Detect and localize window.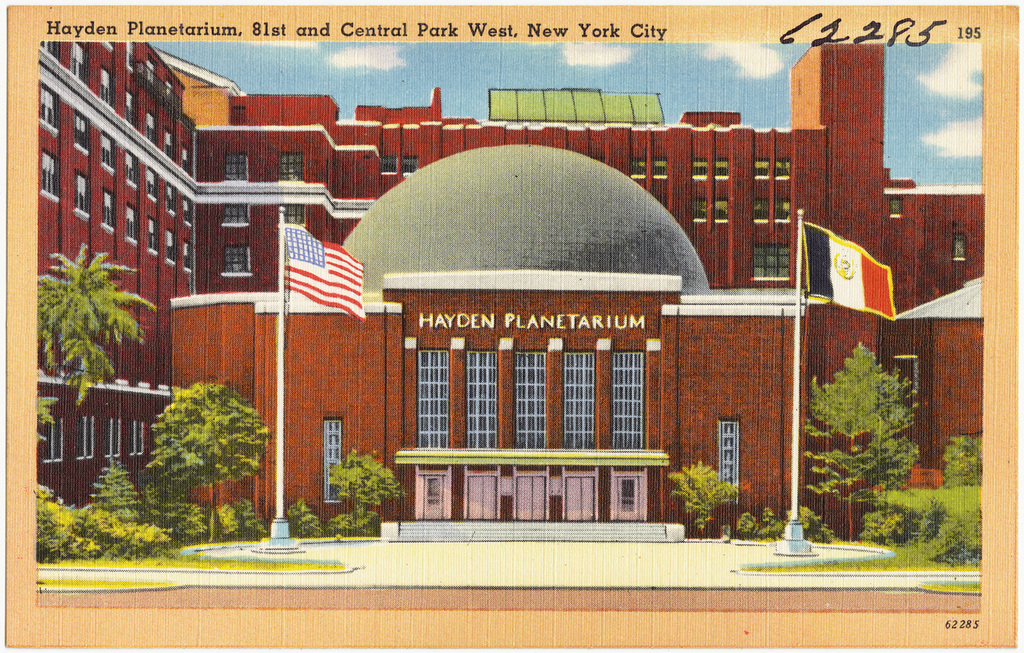
Localized at left=171, top=184, right=181, bottom=214.
